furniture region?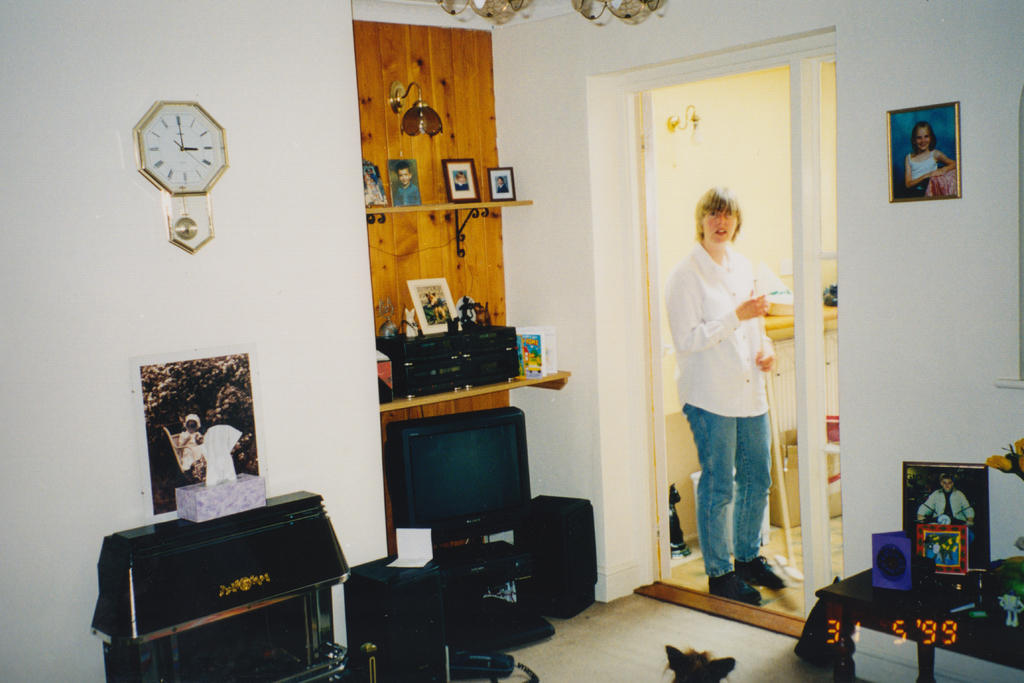
bbox(90, 490, 376, 675)
